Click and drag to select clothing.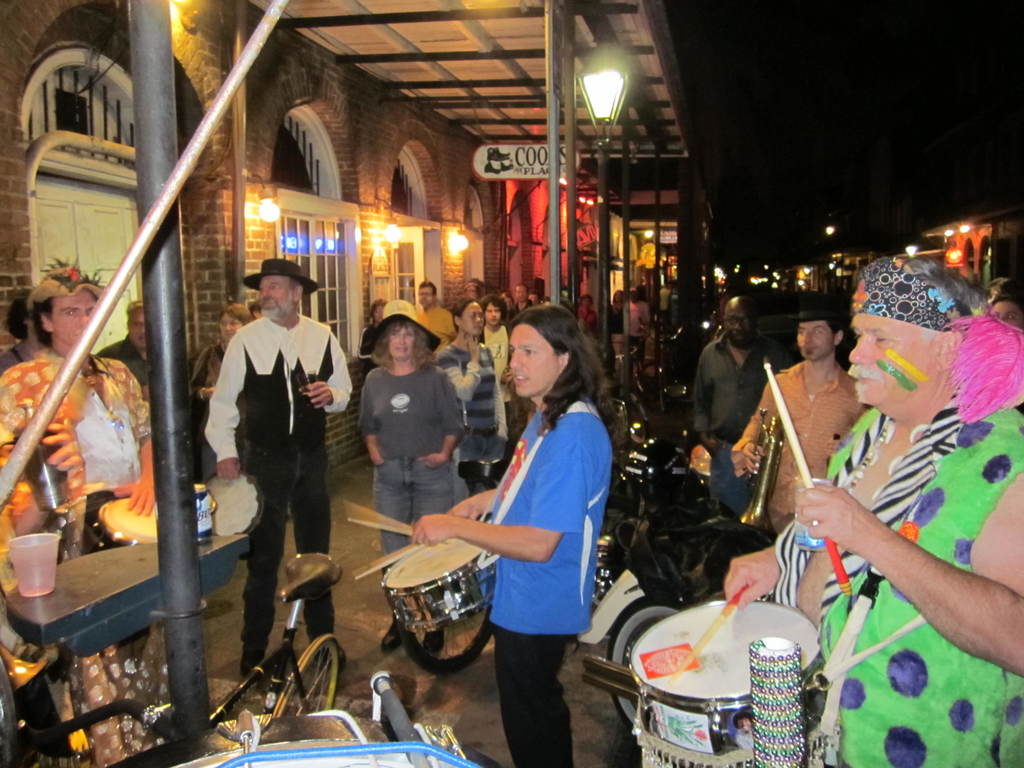
Selection: crop(375, 442, 458, 602).
